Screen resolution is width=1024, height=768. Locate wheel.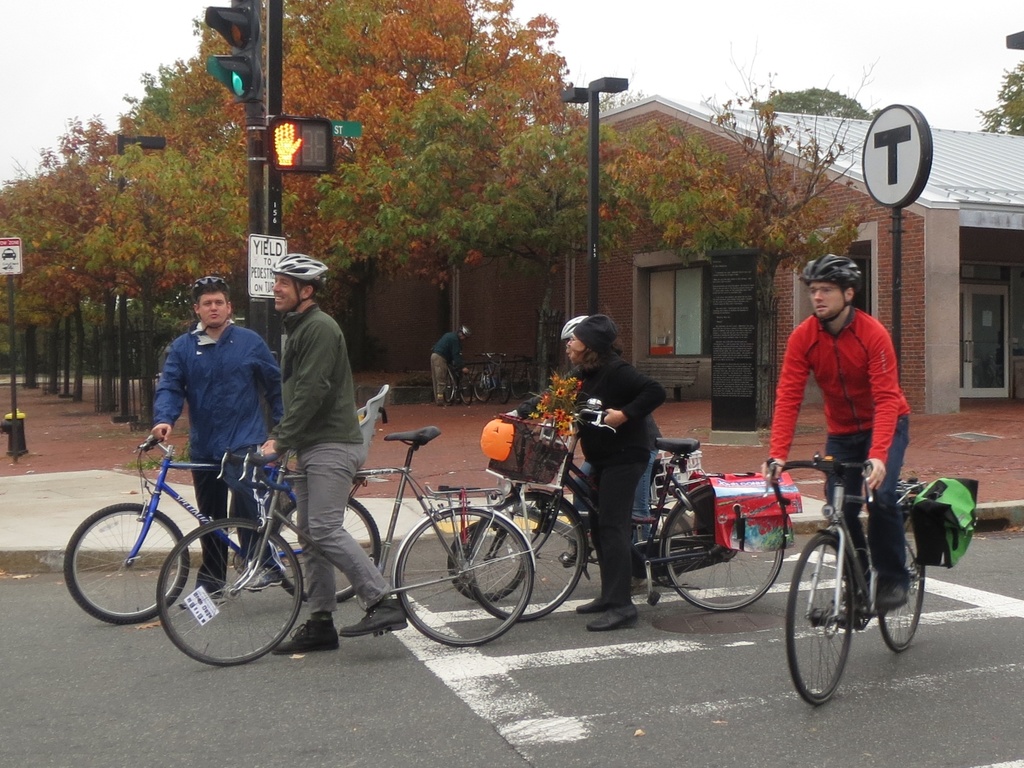
rect(510, 368, 531, 398).
